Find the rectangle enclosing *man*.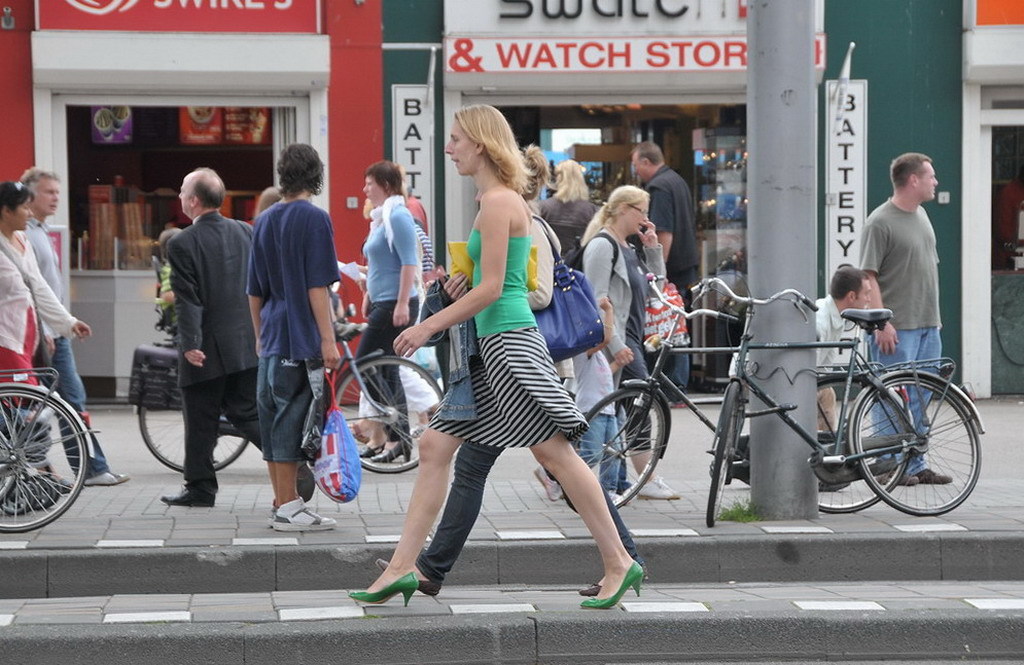
BBox(246, 139, 344, 533).
